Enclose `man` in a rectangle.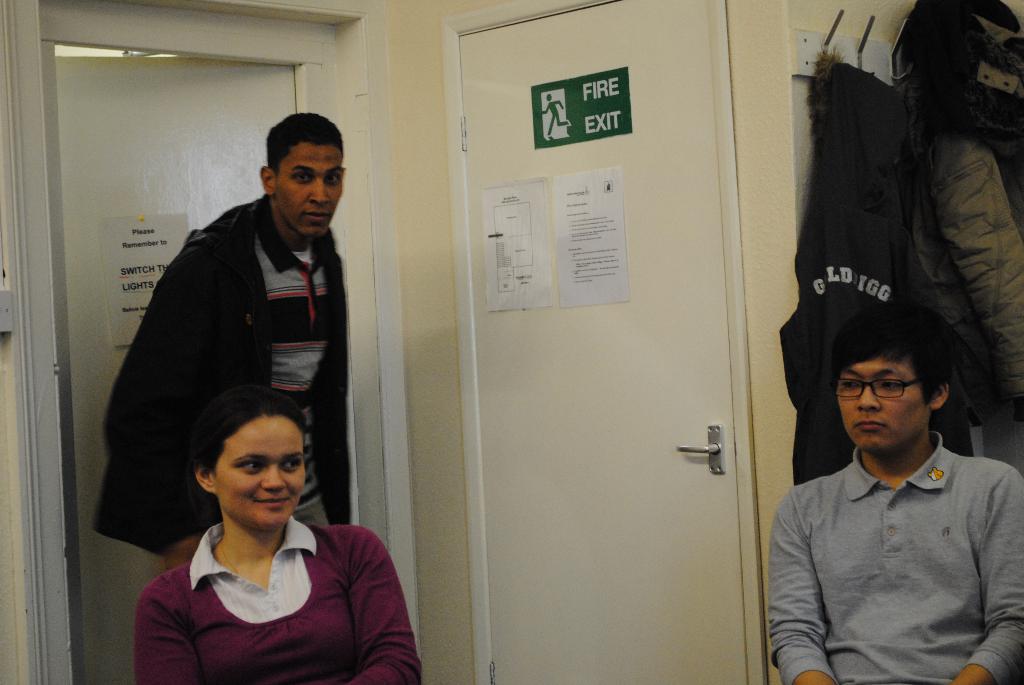
crop(89, 110, 353, 576).
